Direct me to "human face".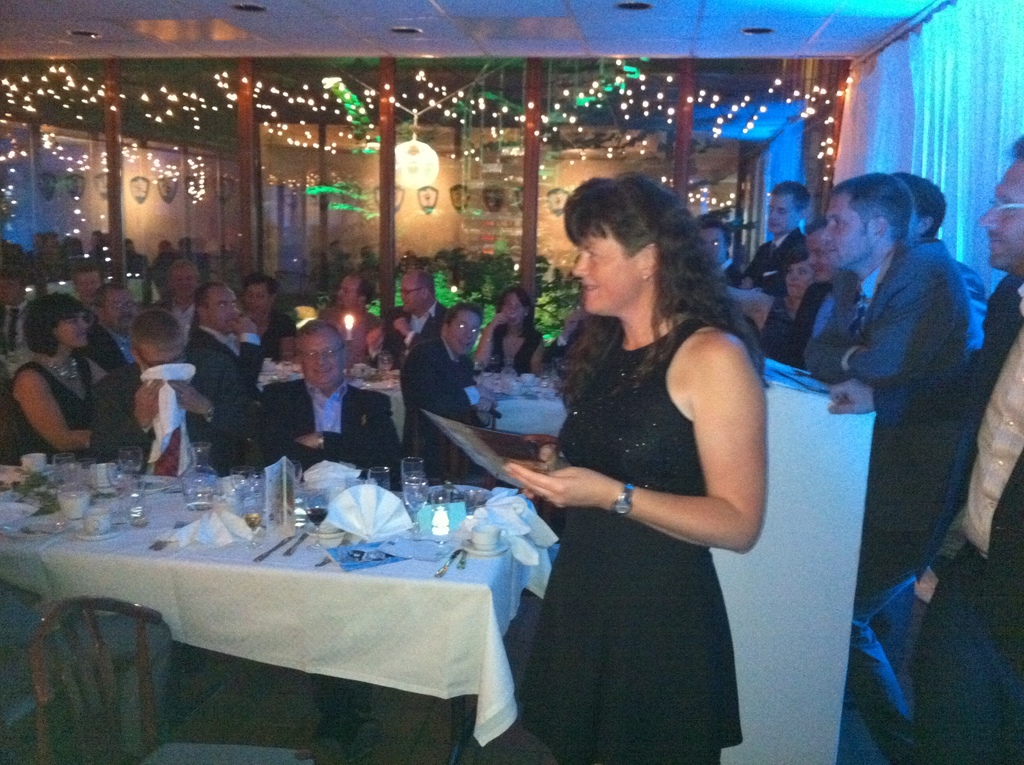
Direction: {"x1": 691, "y1": 230, "x2": 724, "y2": 269}.
